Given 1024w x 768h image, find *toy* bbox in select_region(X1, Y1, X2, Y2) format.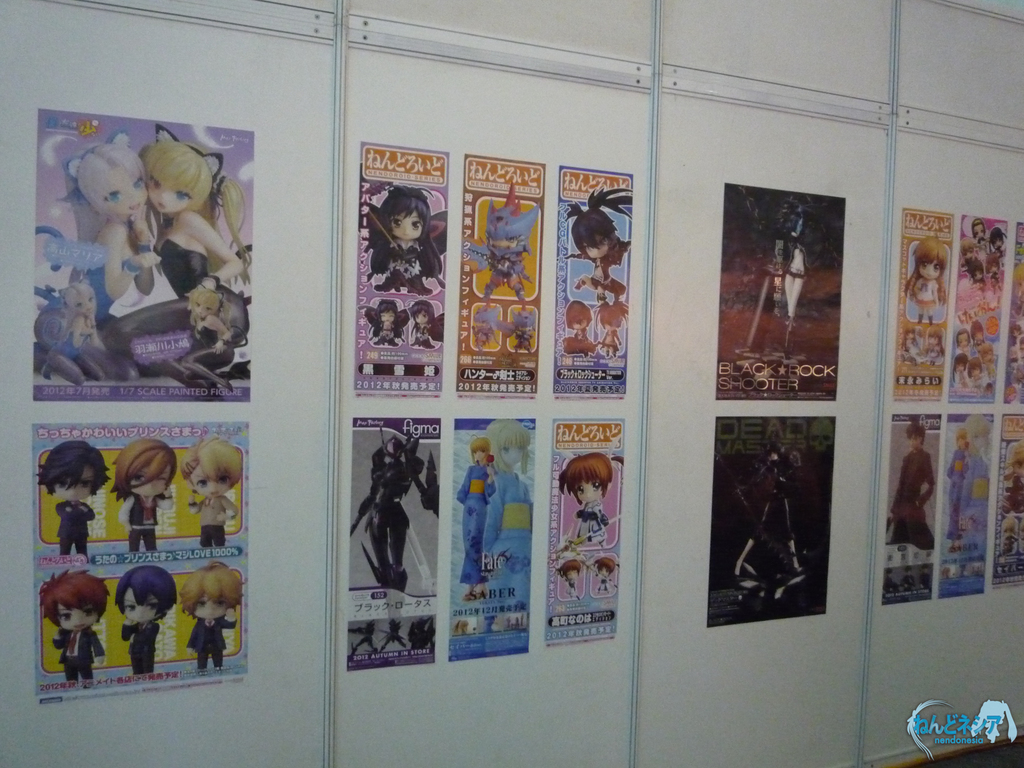
select_region(171, 445, 232, 545).
